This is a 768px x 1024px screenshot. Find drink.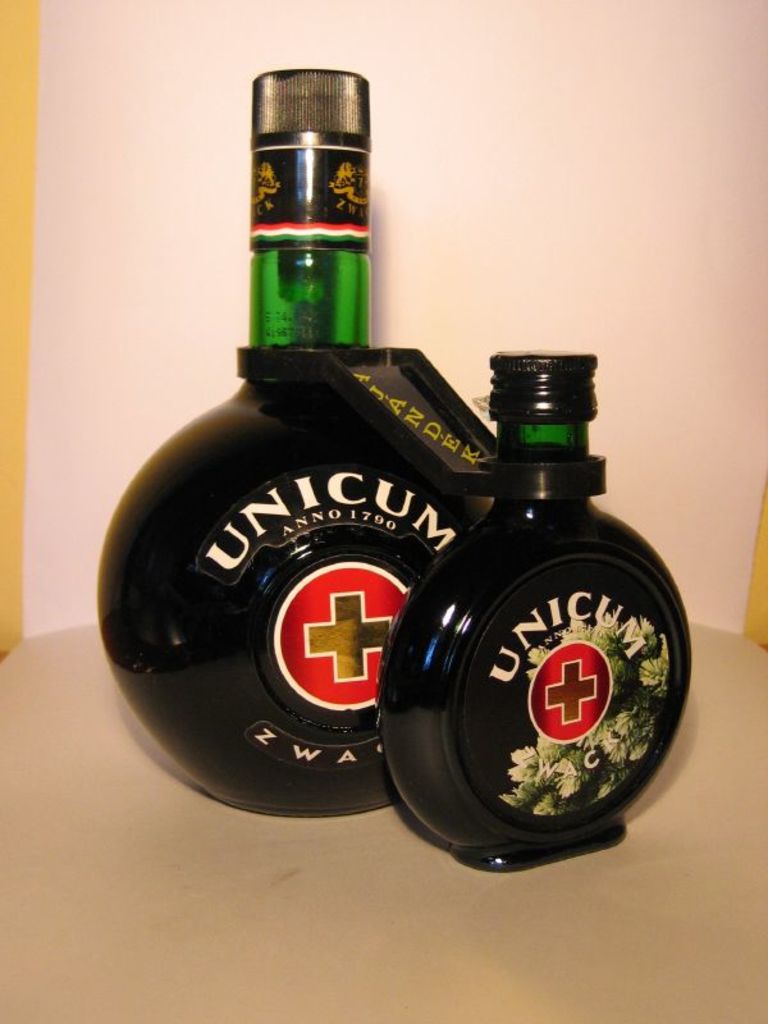
Bounding box: 365, 484, 710, 884.
